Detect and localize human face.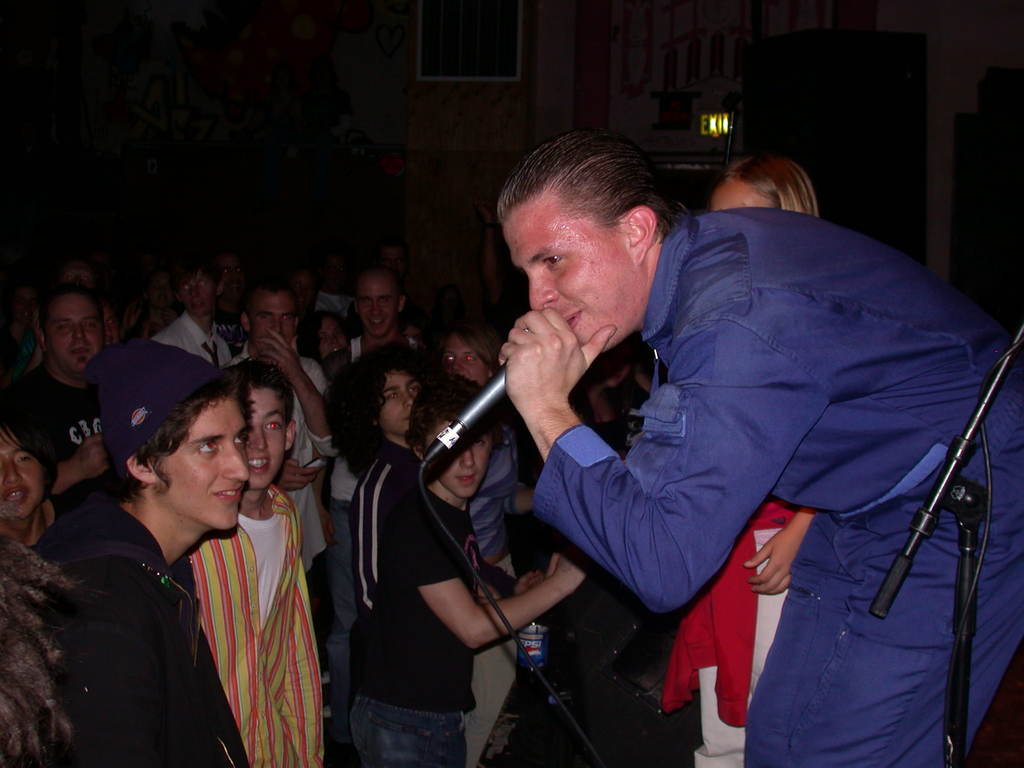
Localized at BBox(165, 400, 250, 528).
